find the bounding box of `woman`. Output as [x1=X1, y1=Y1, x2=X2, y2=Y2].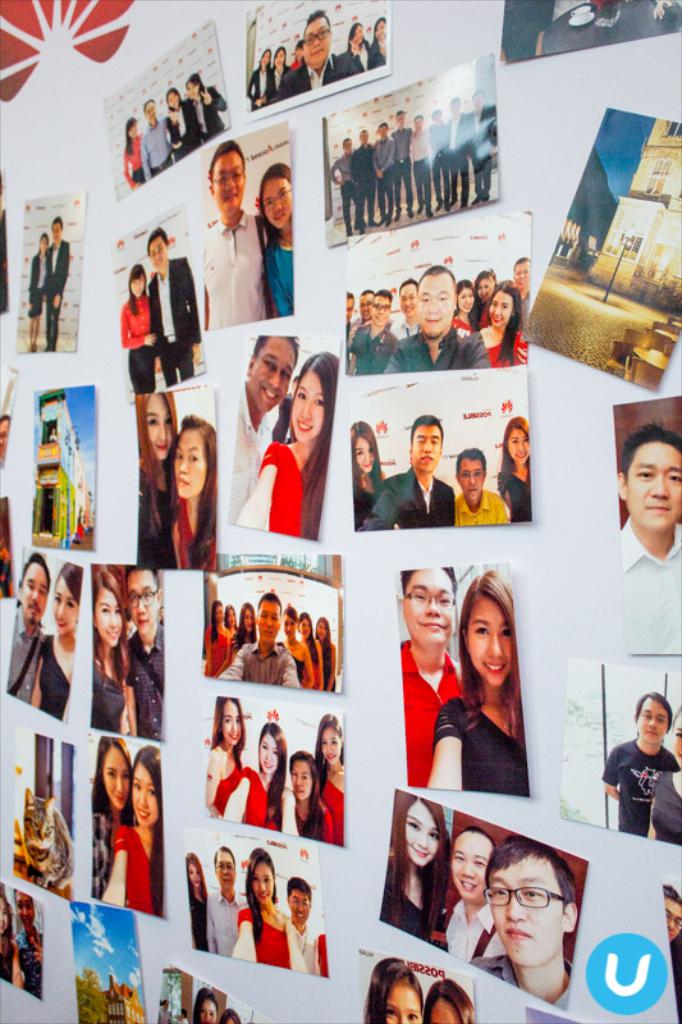
[x1=313, y1=709, x2=344, y2=847].
